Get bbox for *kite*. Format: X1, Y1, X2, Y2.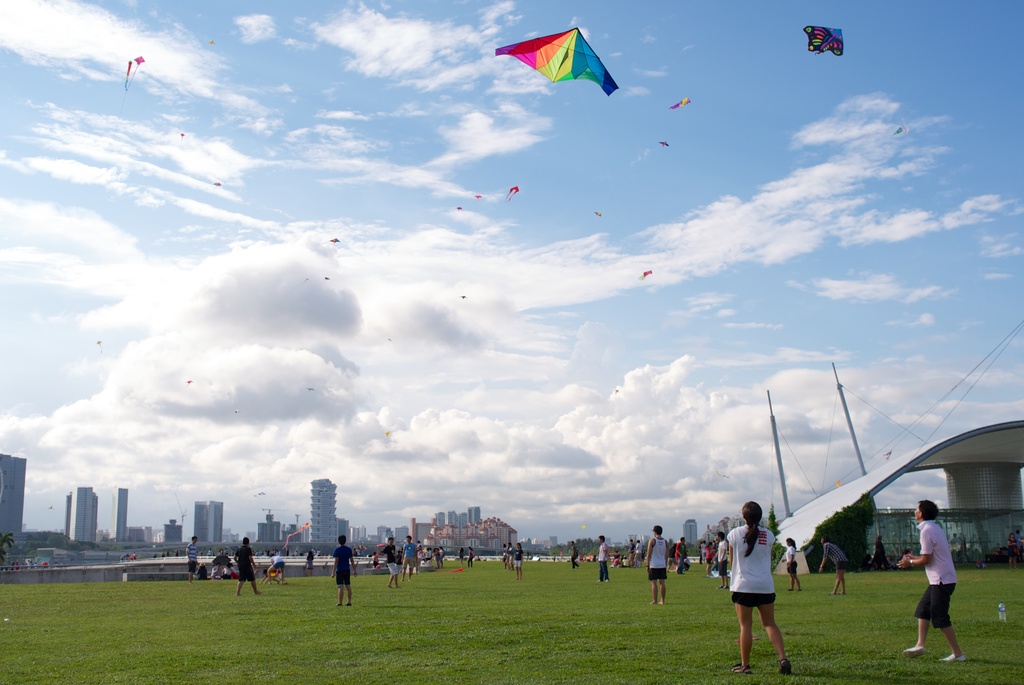
281, 520, 312, 547.
